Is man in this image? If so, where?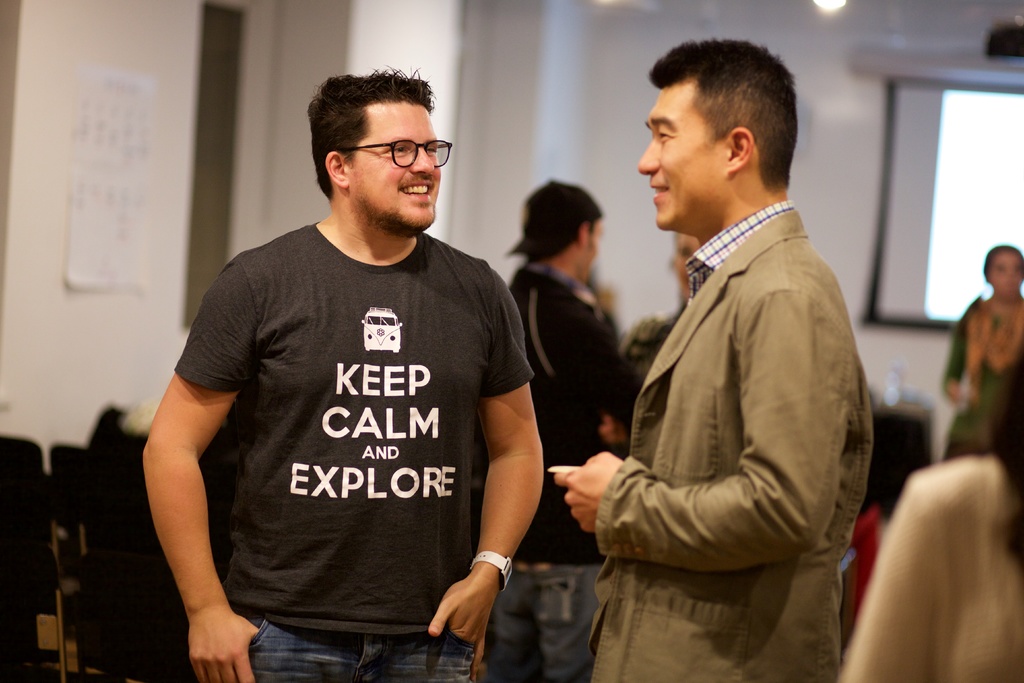
Yes, at x1=485 y1=180 x2=643 y2=682.
